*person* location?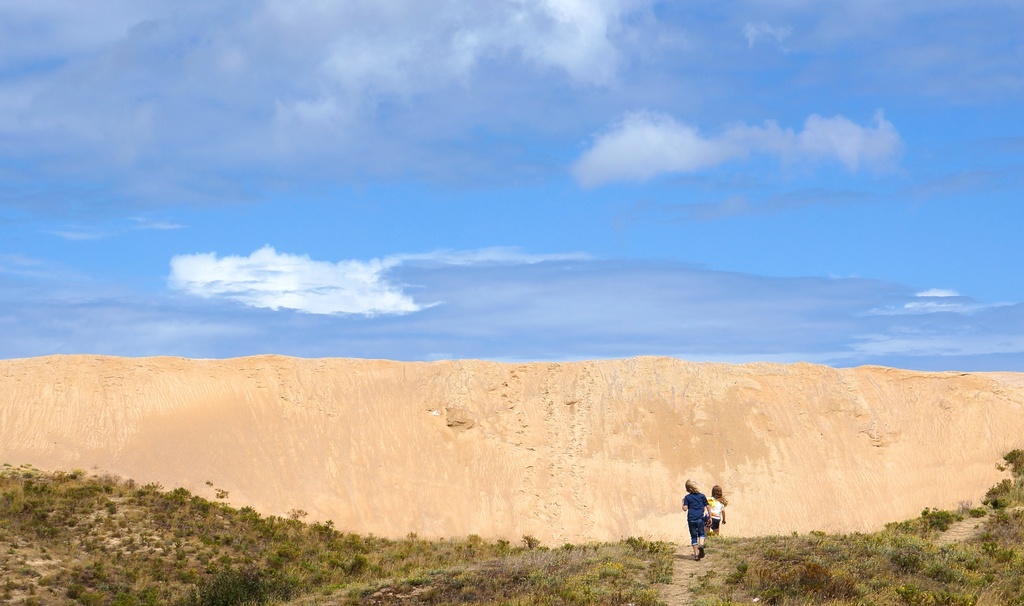
{"x1": 675, "y1": 477, "x2": 708, "y2": 564}
